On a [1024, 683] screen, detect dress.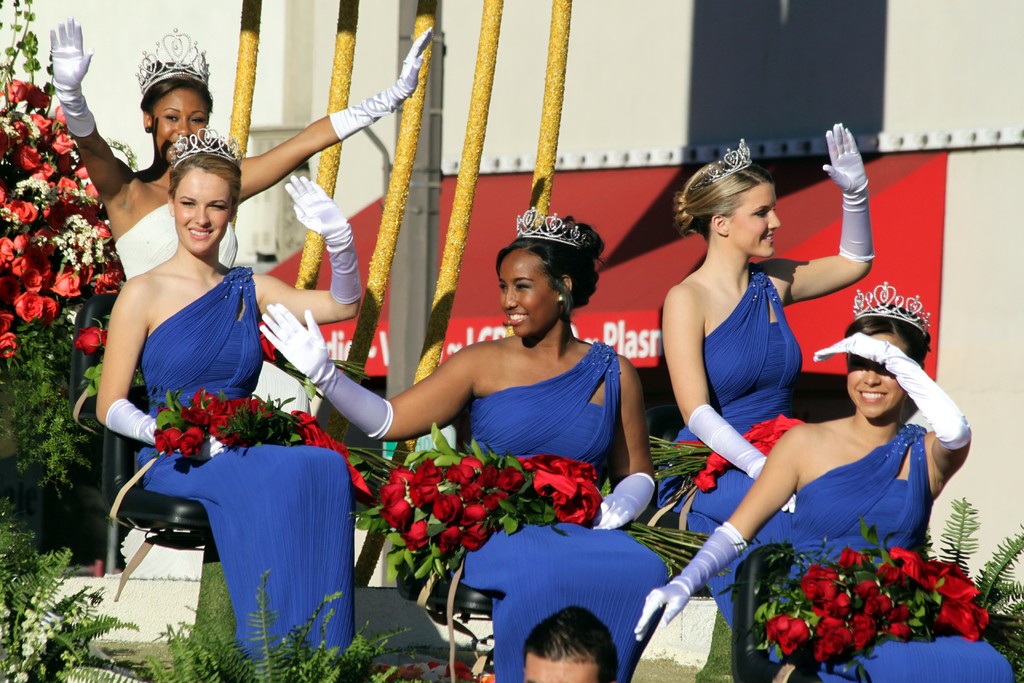
109, 201, 234, 582.
